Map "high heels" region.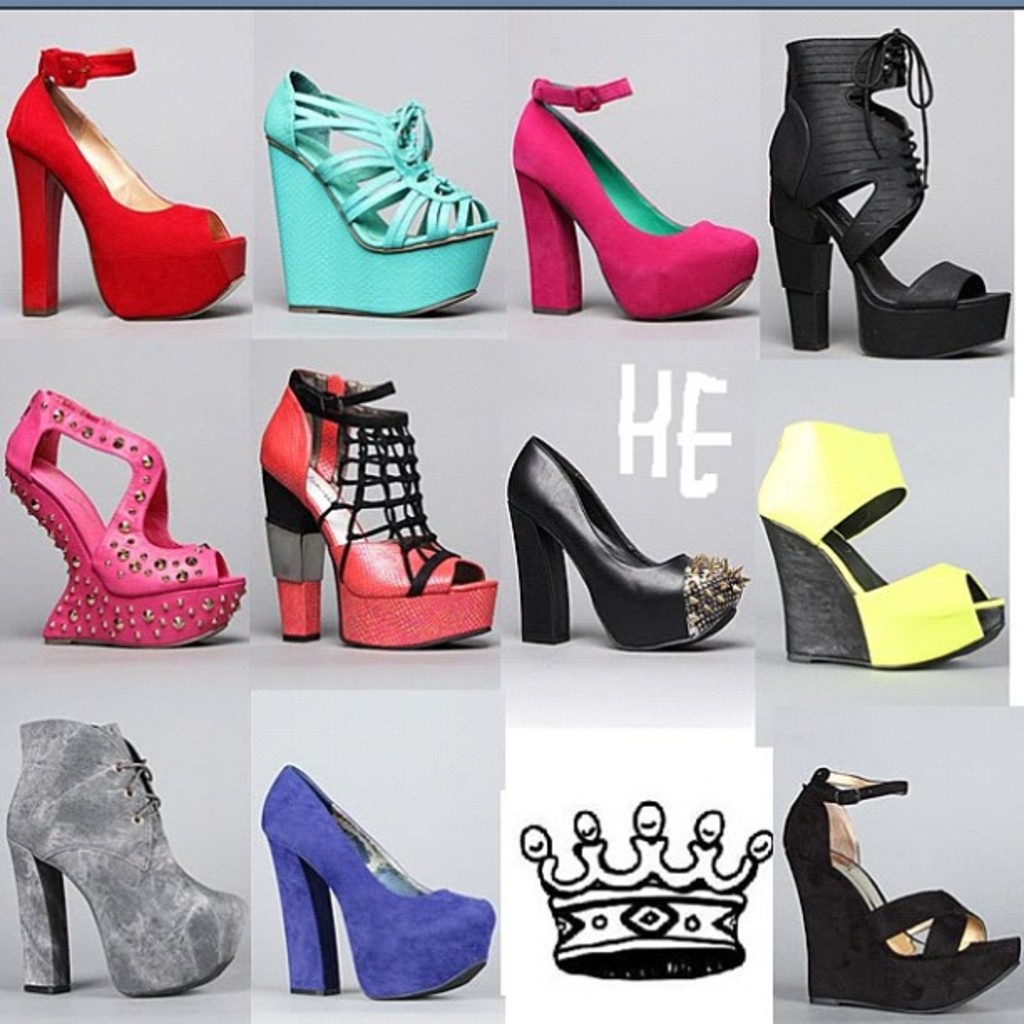
Mapped to [left=264, top=366, right=500, bottom=649].
